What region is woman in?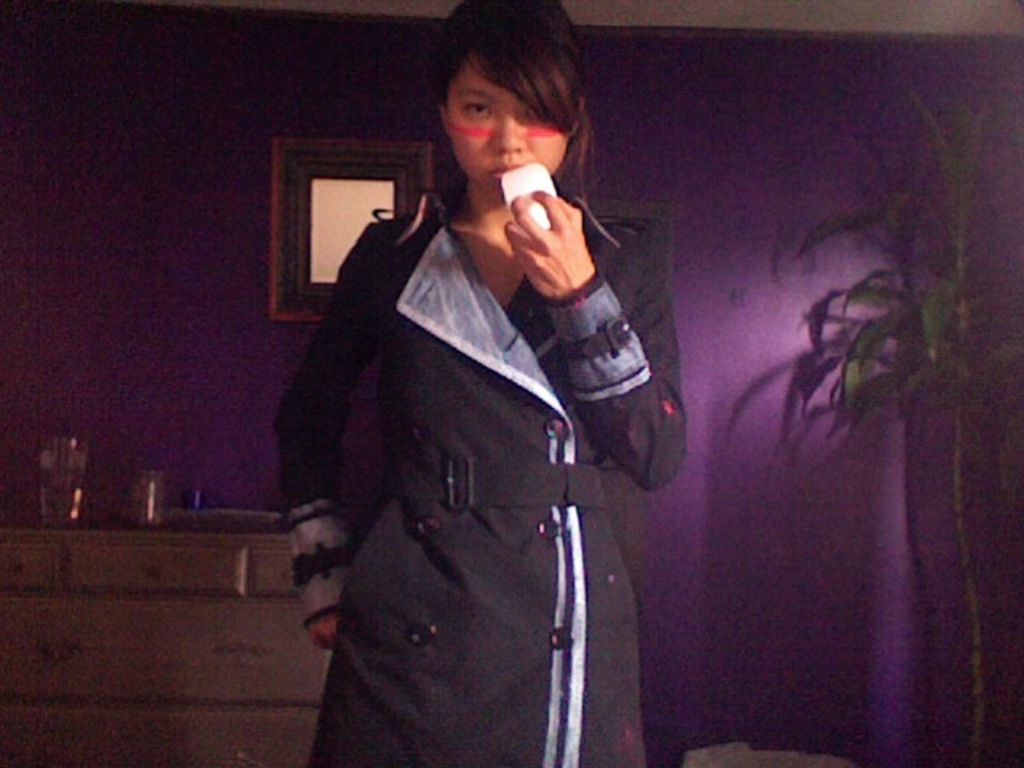
<bbox>259, 22, 714, 767</bbox>.
